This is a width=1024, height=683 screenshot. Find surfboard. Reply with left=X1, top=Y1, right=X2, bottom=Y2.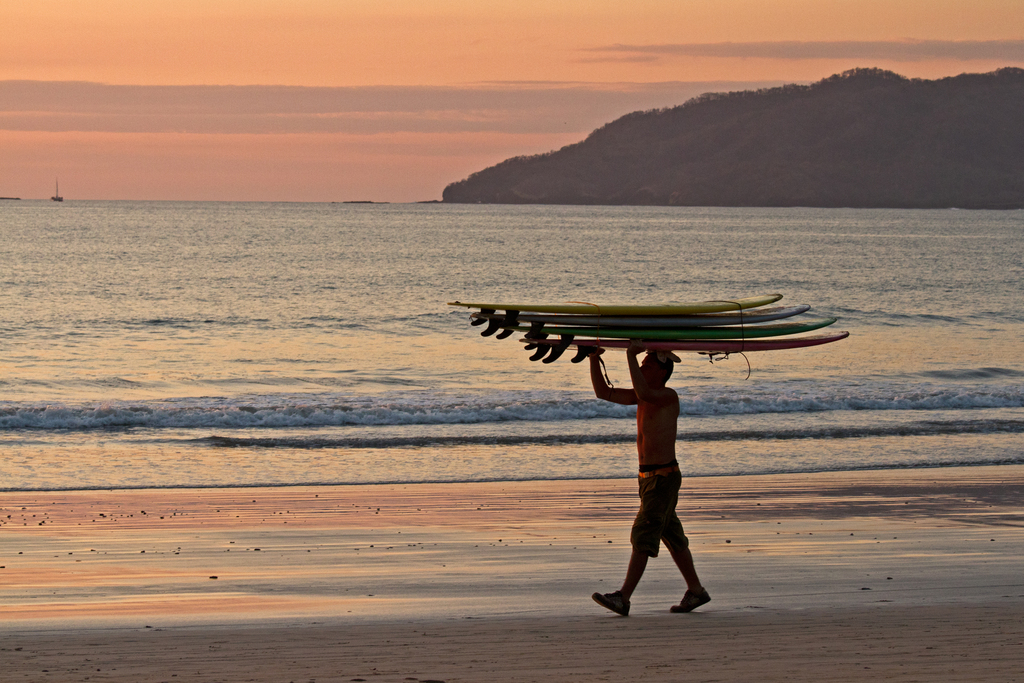
left=518, top=318, right=836, bottom=365.
